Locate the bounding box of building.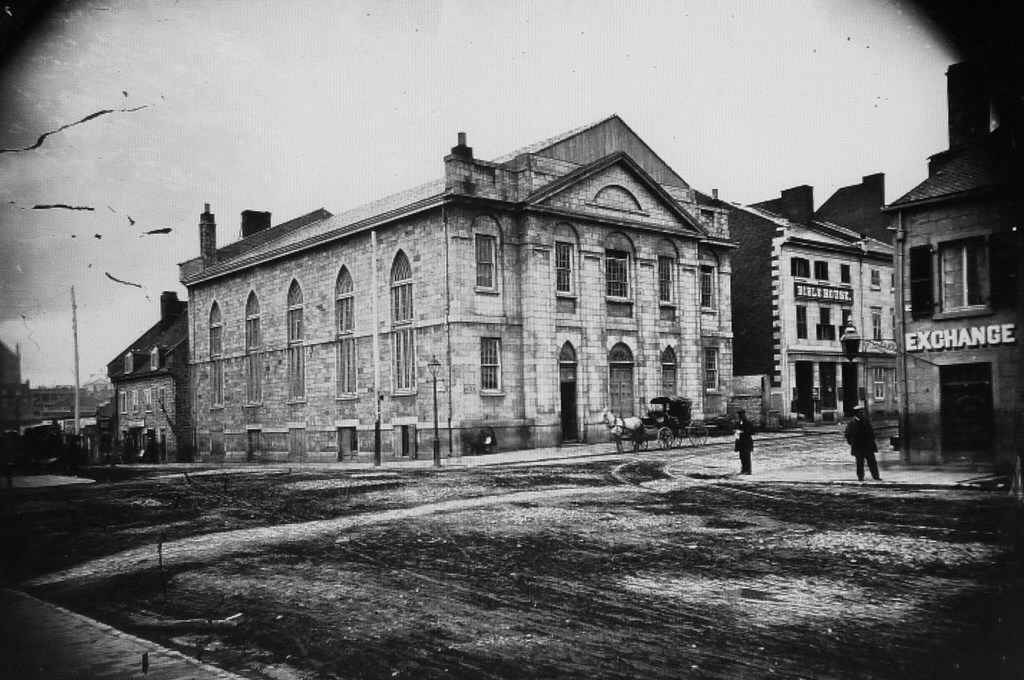
Bounding box: Rect(730, 207, 856, 421).
